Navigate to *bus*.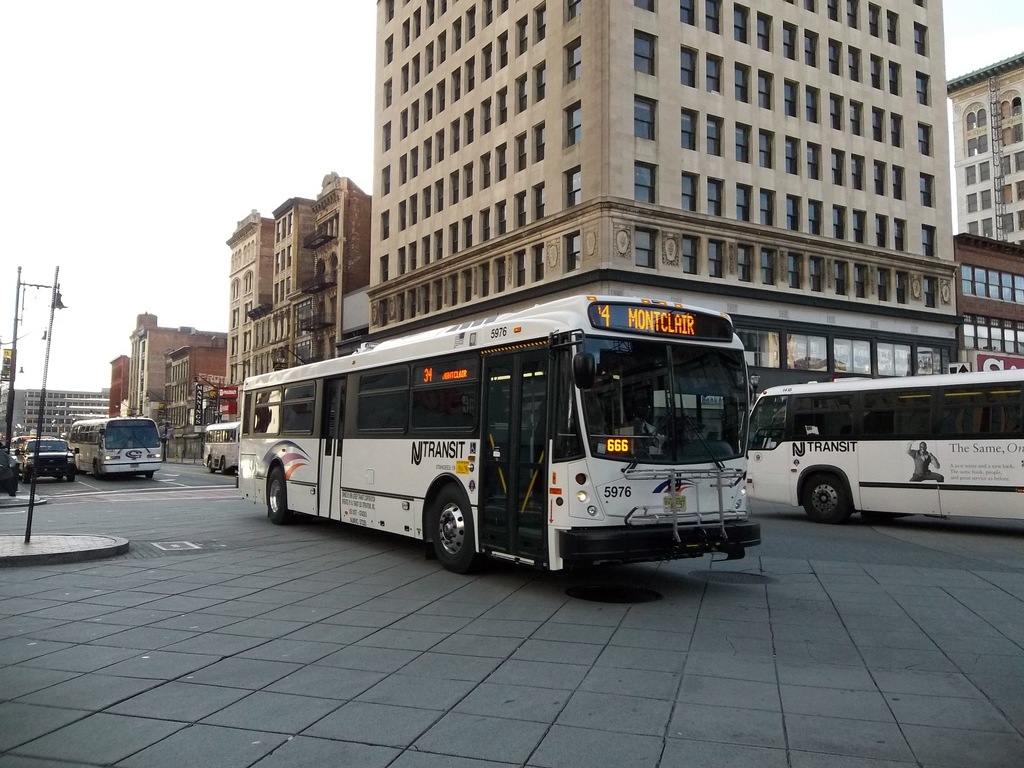
Navigation target: [left=206, top=423, right=239, bottom=474].
